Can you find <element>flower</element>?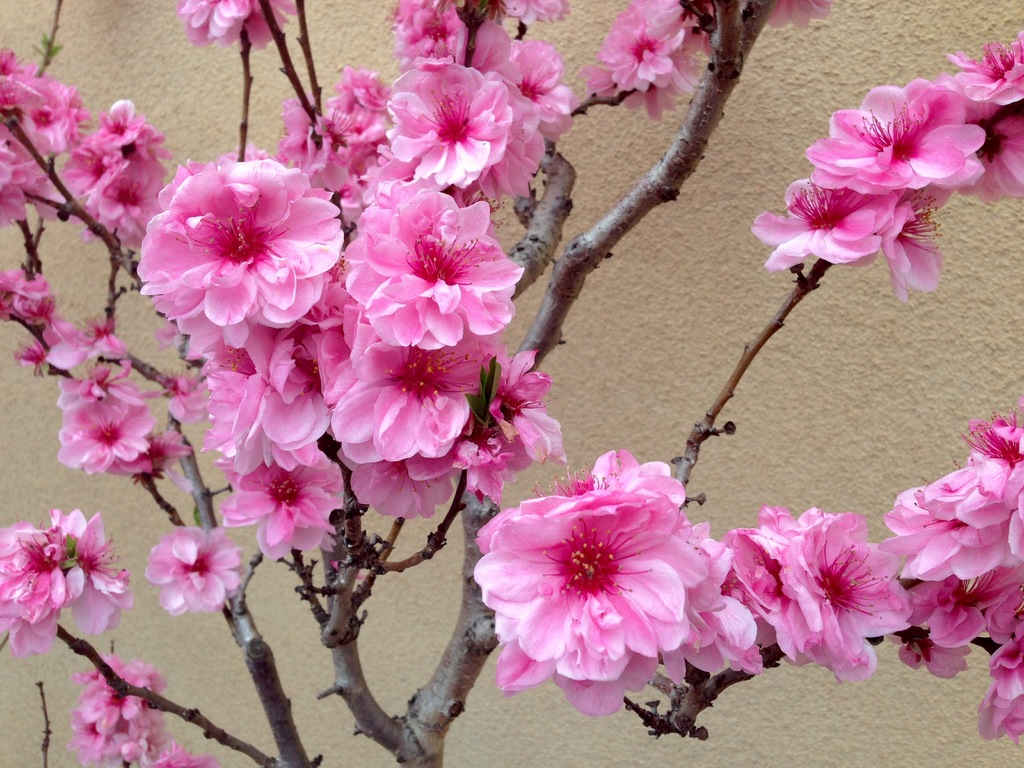
Yes, bounding box: 51, 362, 150, 413.
